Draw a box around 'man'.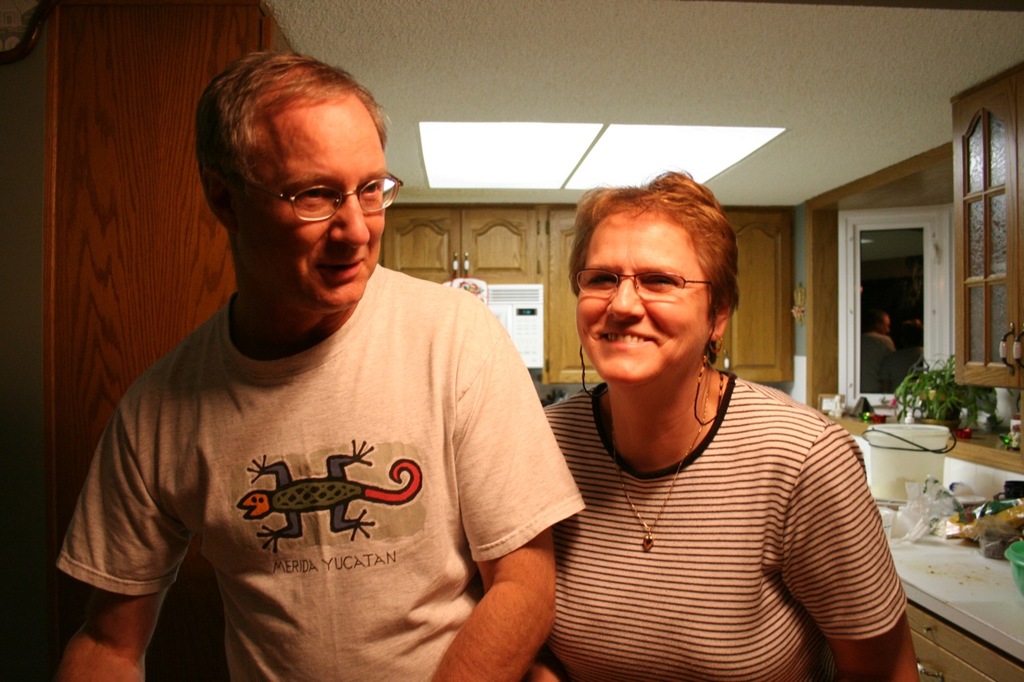
{"x1": 48, "y1": 51, "x2": 586, "y2": 681}.
